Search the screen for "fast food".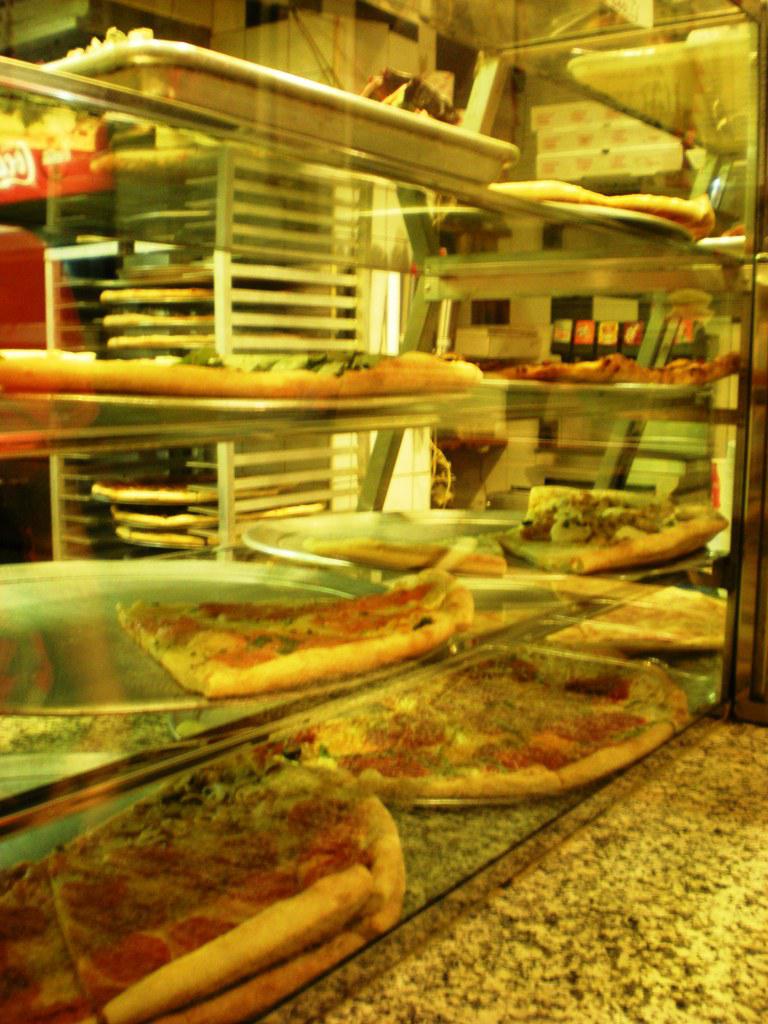
Found at box=[0, 332, 494, 416].
